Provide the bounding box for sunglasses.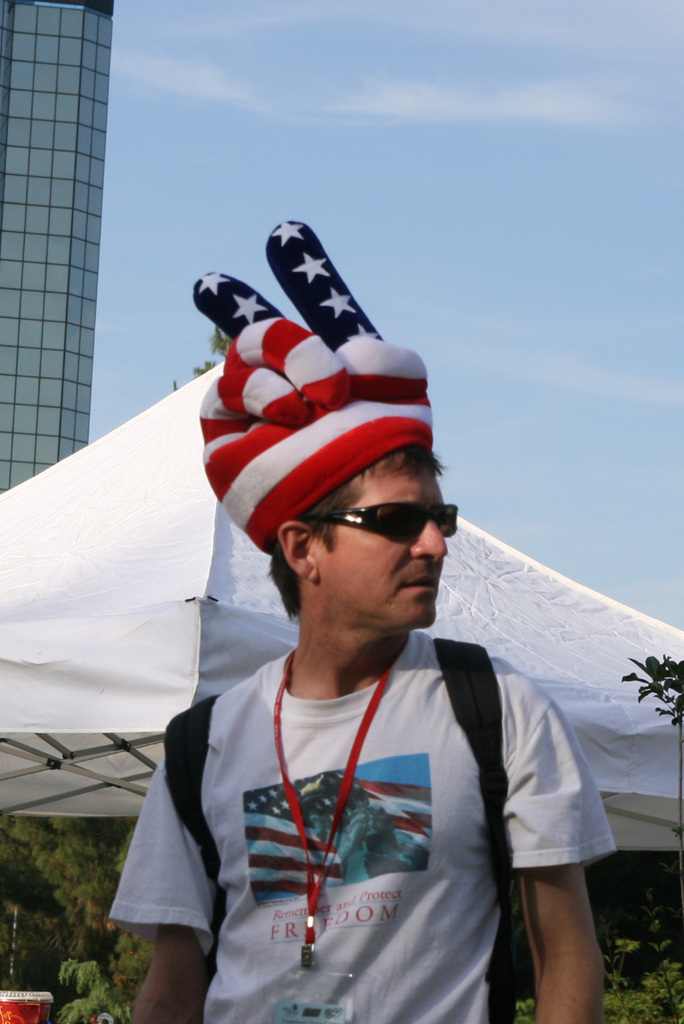
locate(298, 502, 456, 543).
